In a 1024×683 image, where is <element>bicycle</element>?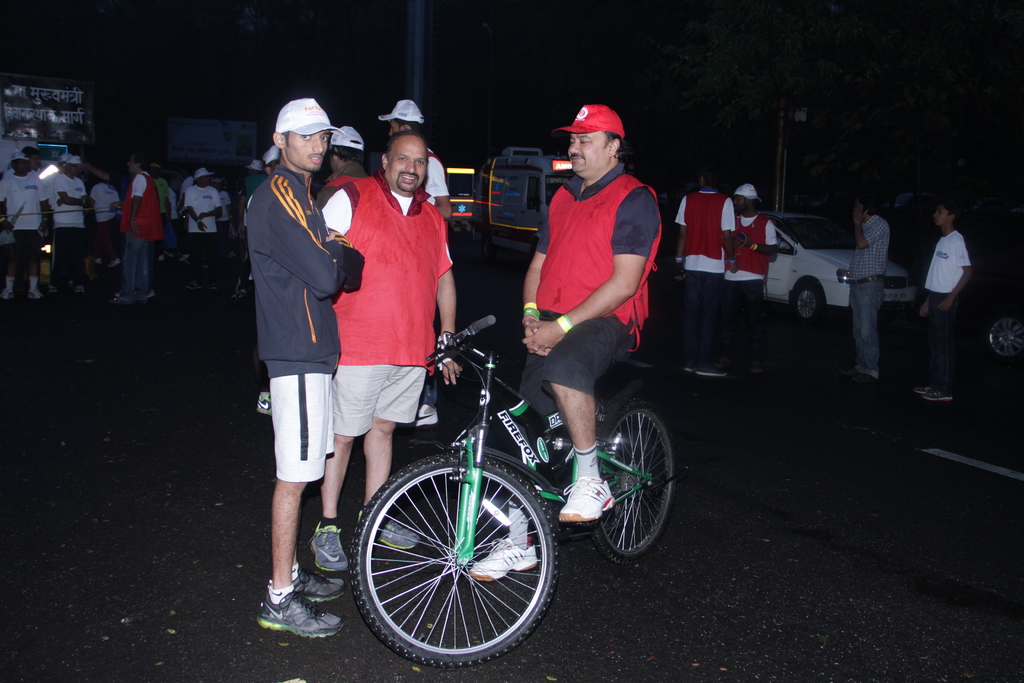
bbox=(332, 304, 707, 639).
